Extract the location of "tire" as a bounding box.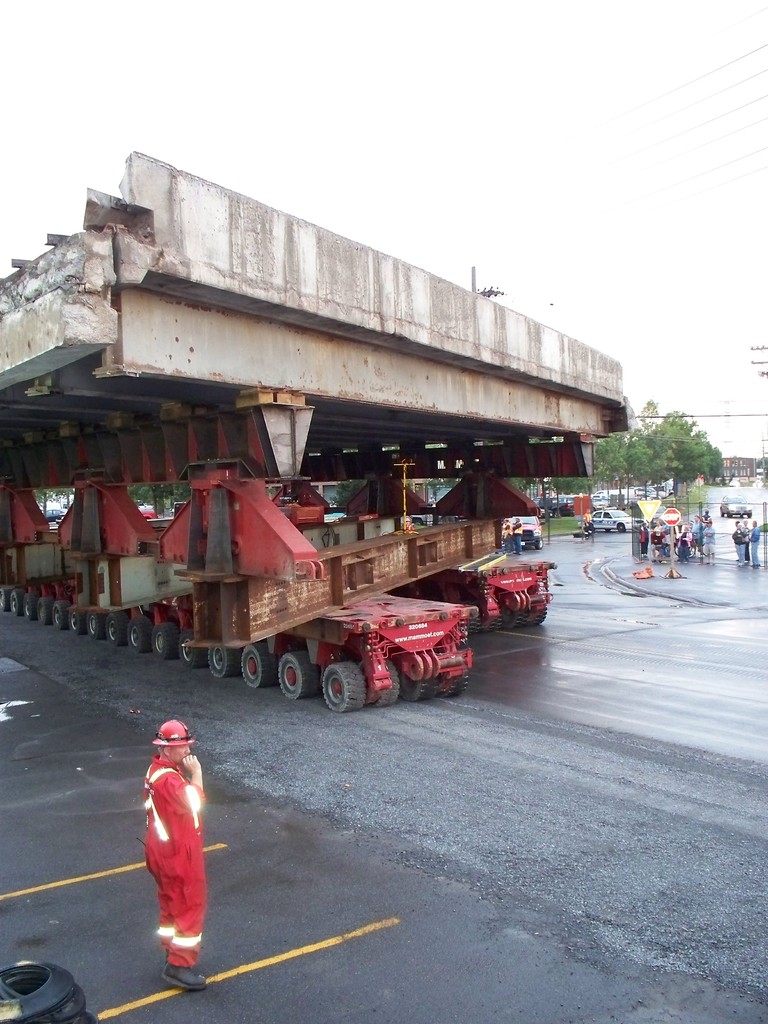
(x1=527, y1=604, x2=547, y2=626).
